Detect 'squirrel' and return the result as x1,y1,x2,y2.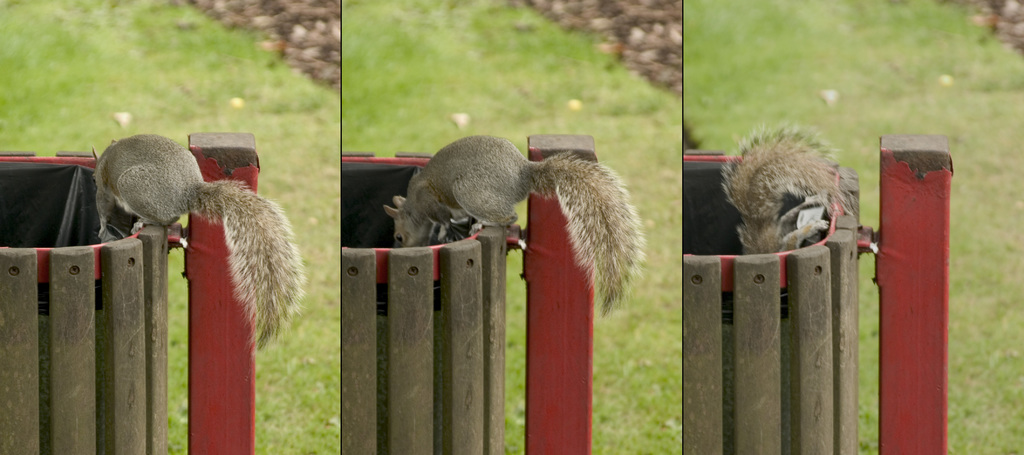
719,125,855,253.
